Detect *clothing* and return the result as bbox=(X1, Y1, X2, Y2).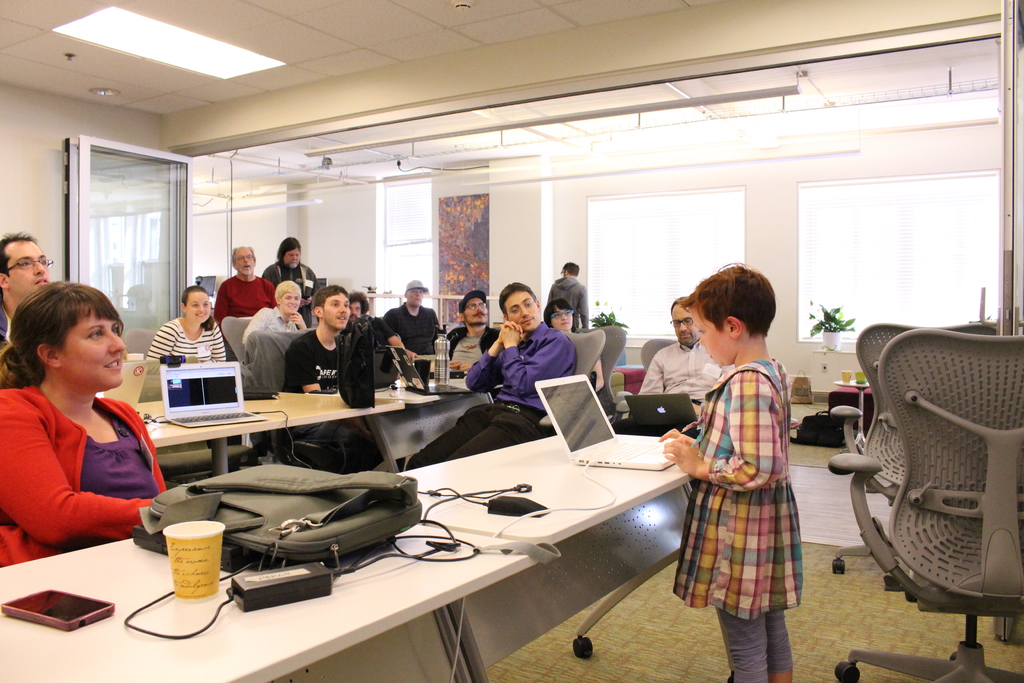
bbox=(401, 320, 575, 465).
